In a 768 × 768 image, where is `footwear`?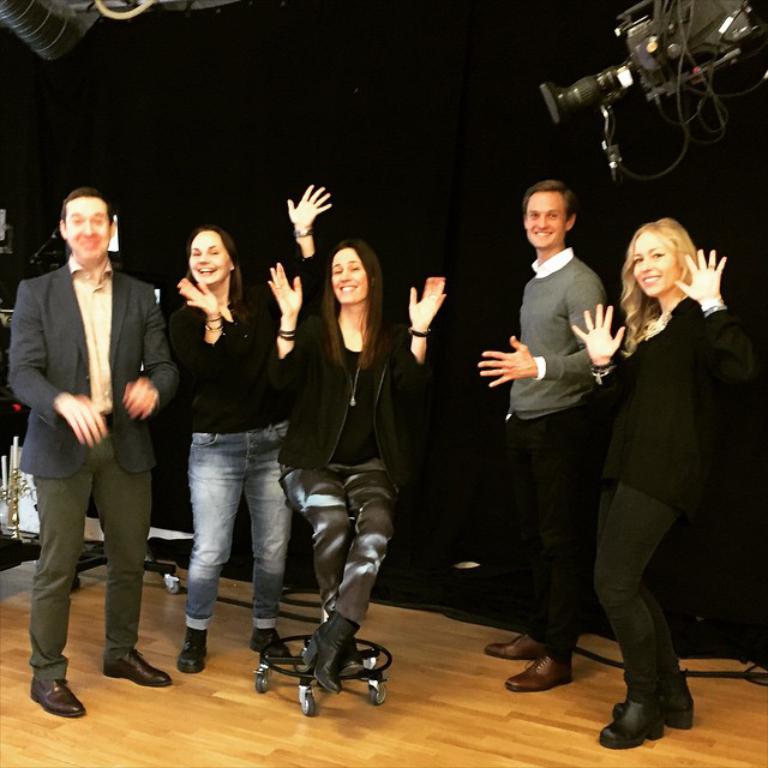
select_region(98, 650, 169, 688).
